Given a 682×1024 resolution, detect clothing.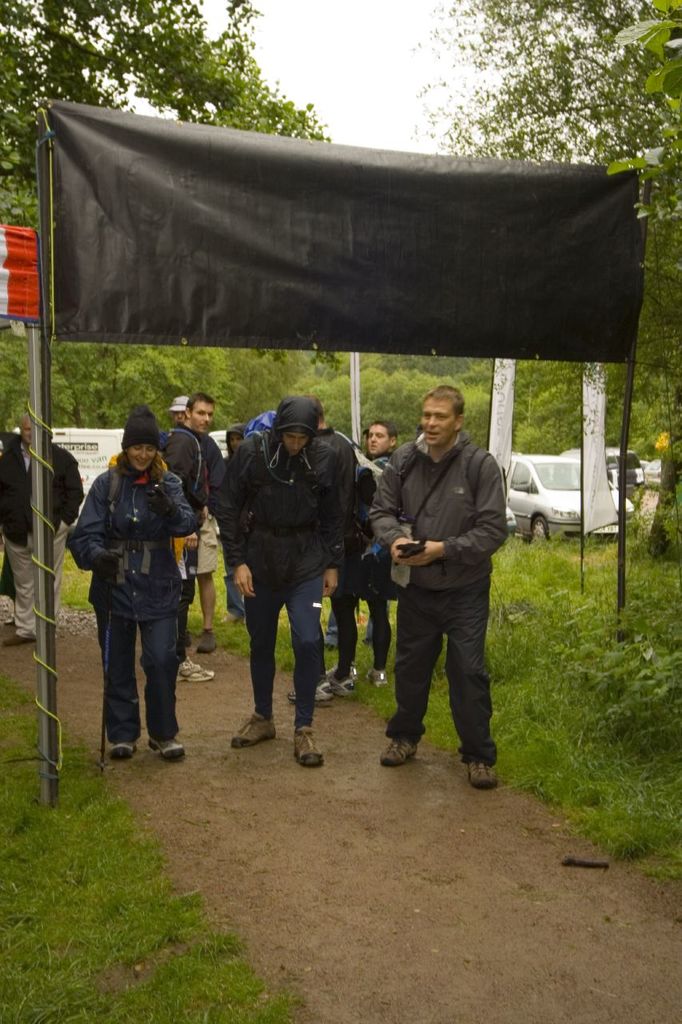
region(0, 446, 93, 642).
